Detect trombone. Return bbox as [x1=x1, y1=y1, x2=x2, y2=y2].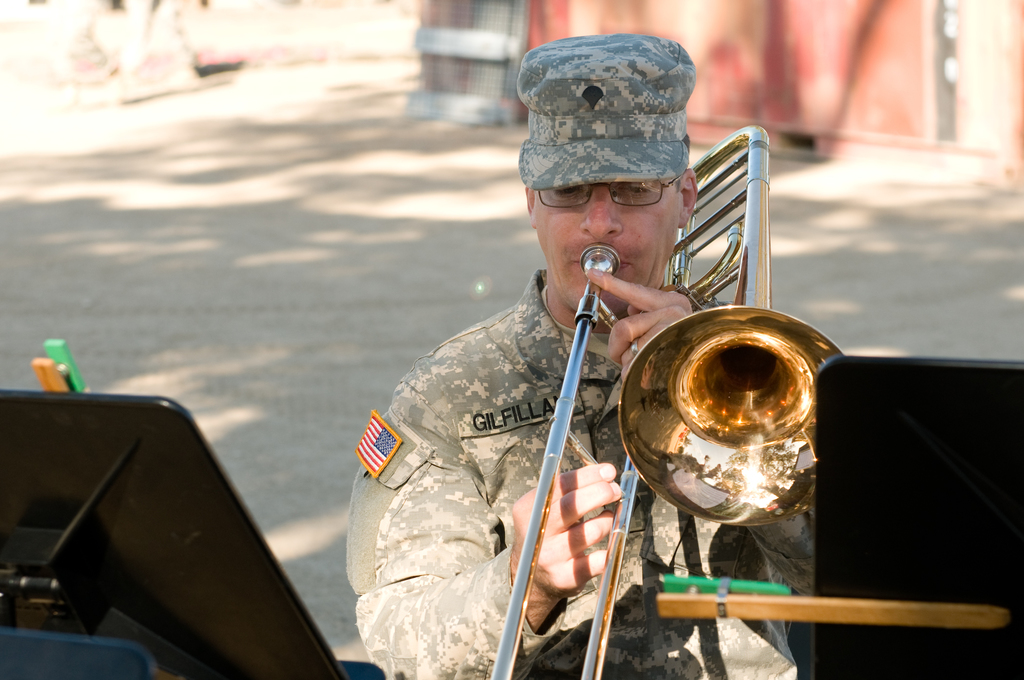
[x1=488, y1=122, x2=852, y2=679].
